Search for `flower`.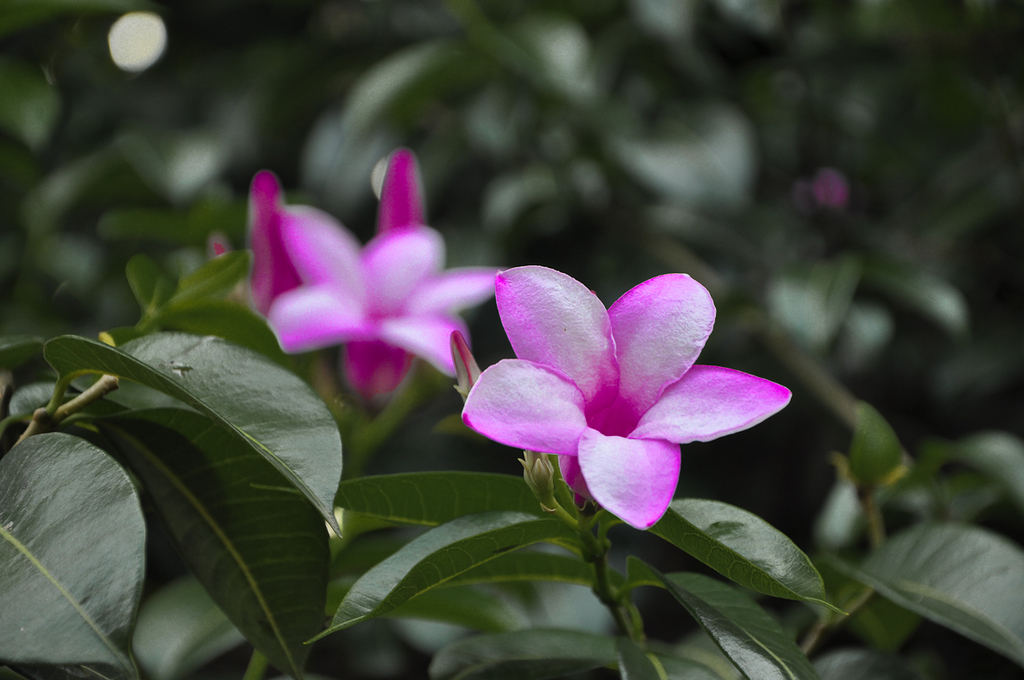
Found at locate(461, 259, 775, 533).
